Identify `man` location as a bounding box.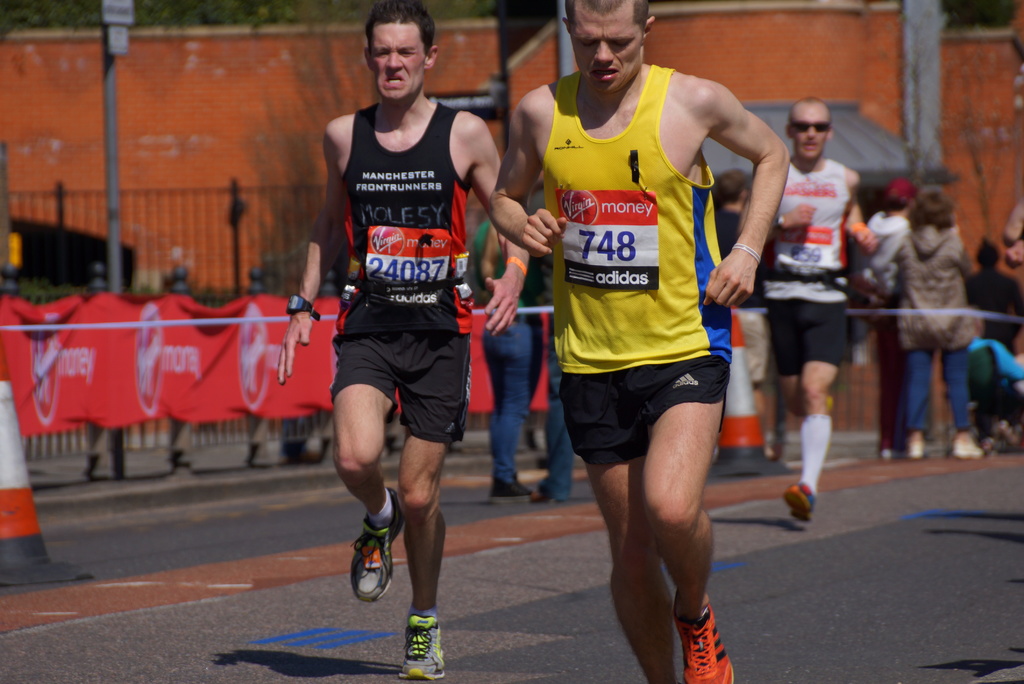
<region>488, 0, 787, 683</region>.
